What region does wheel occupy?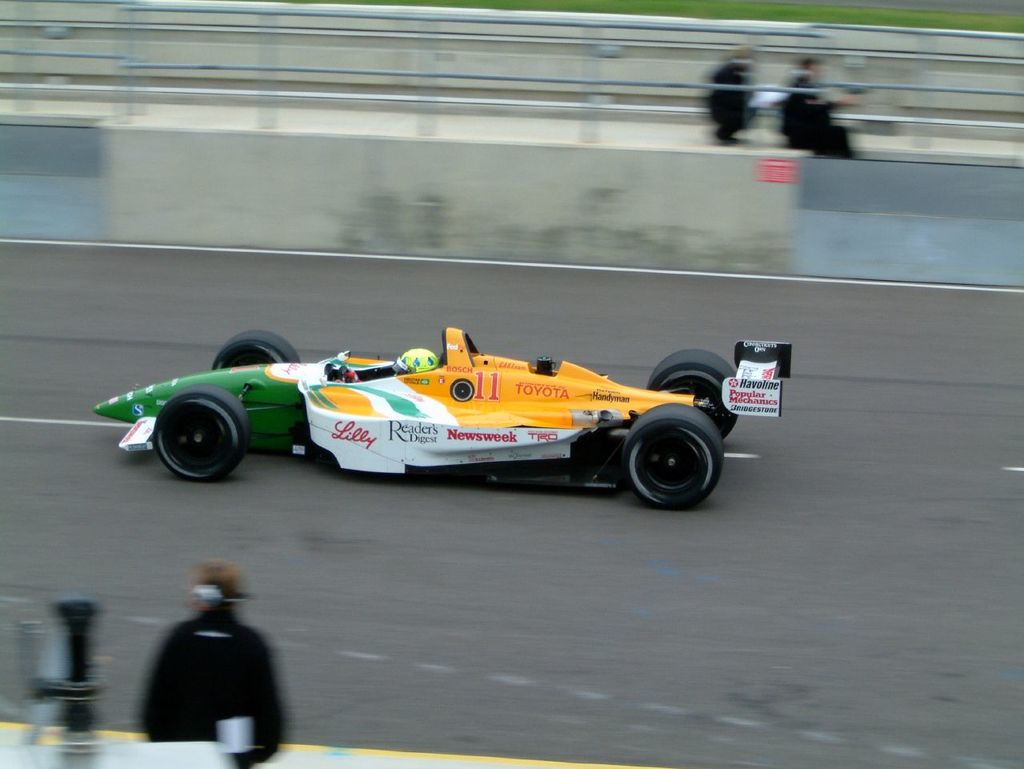
(left=626, top=405, right=723, bottom=511).
